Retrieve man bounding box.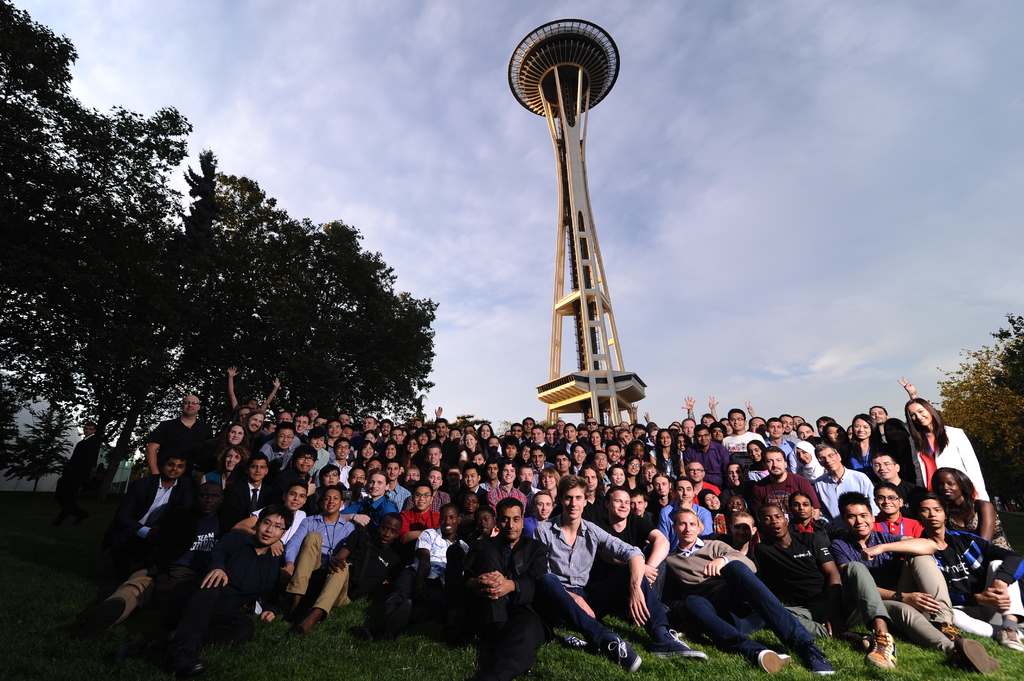
Bounding box: x1=424 y1=436 x2=448 y2=472.
